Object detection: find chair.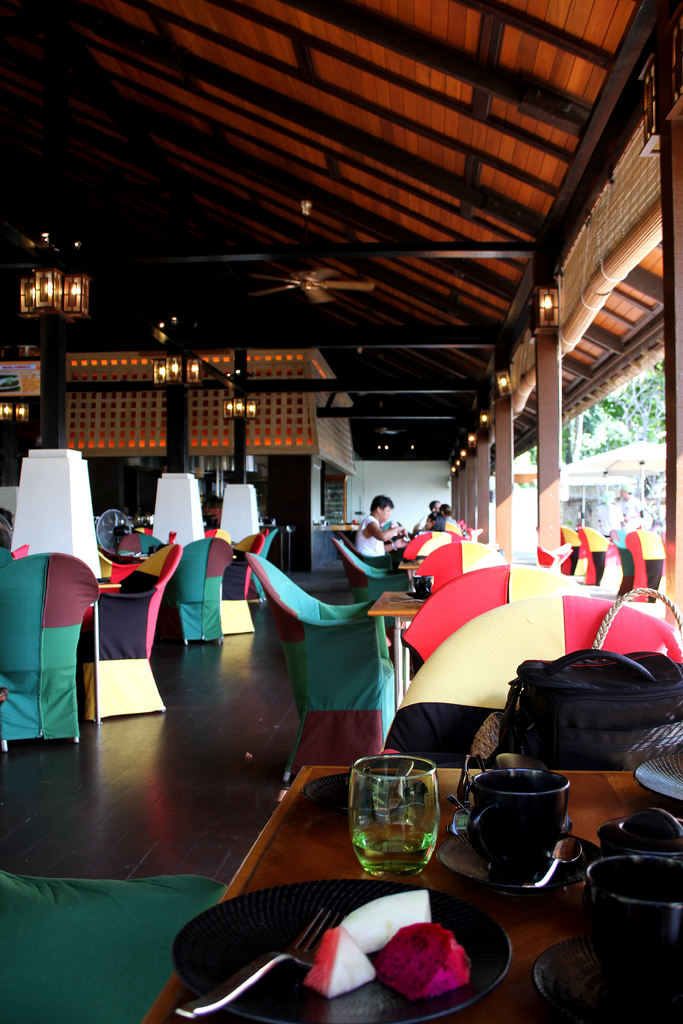
pyautogui.locateOnScreen(404, 532, 463, 555).
